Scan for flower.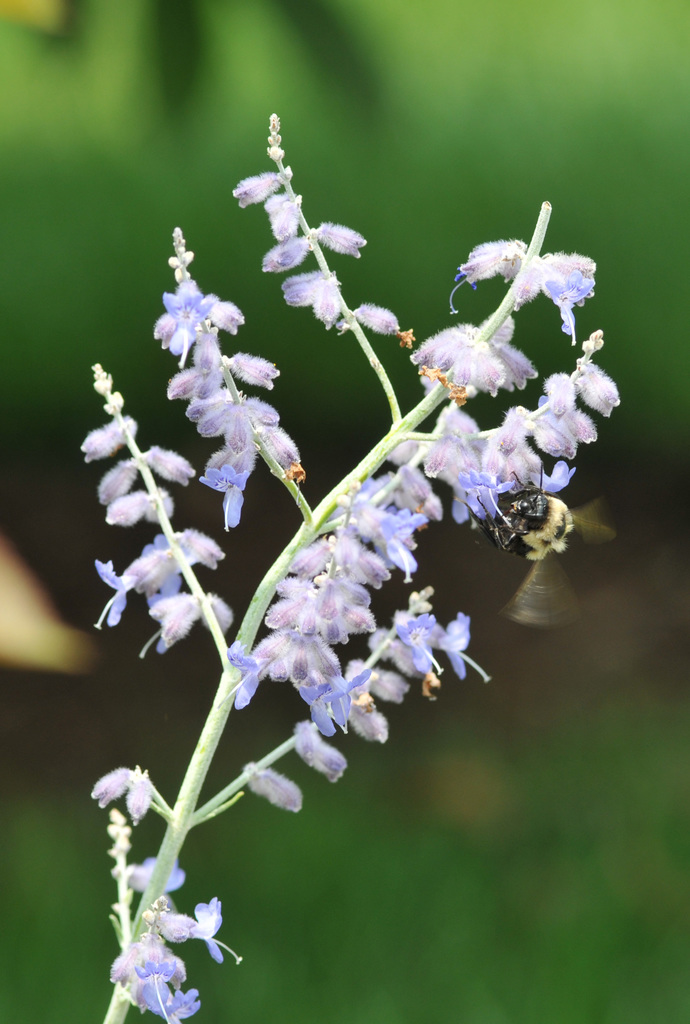
Scan result: box(110, 941, 201, 1023).
